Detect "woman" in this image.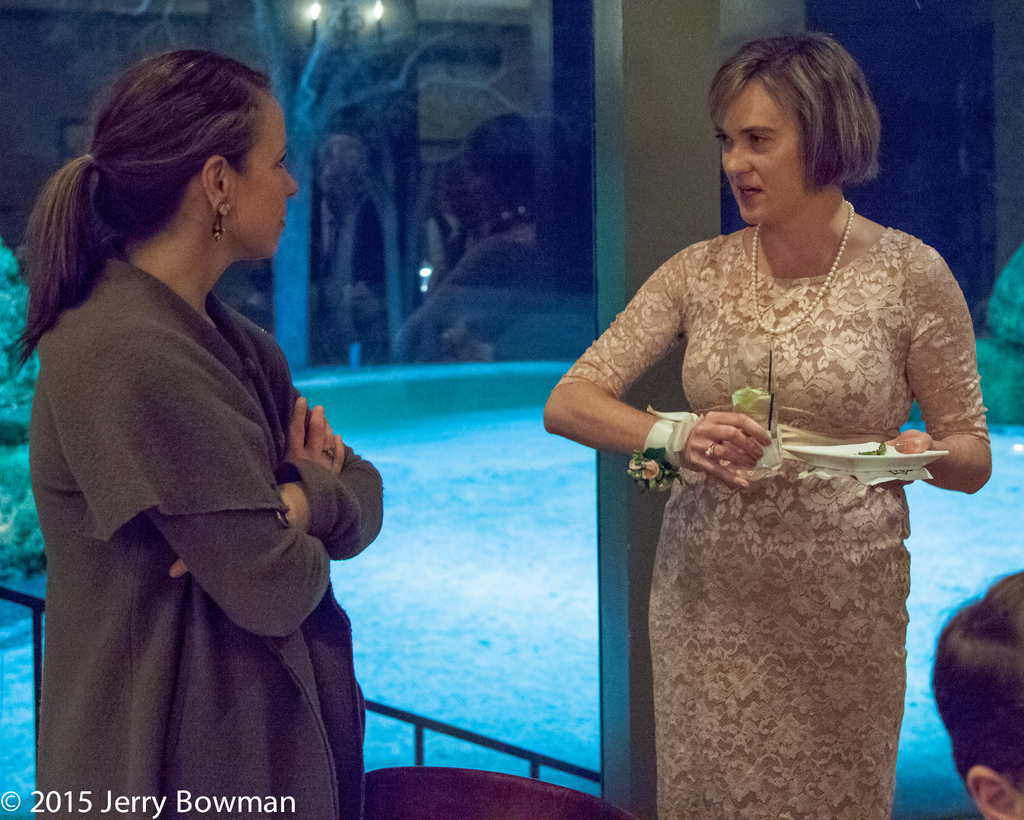
Detection: bbox=(552, 65, 984, 807).
